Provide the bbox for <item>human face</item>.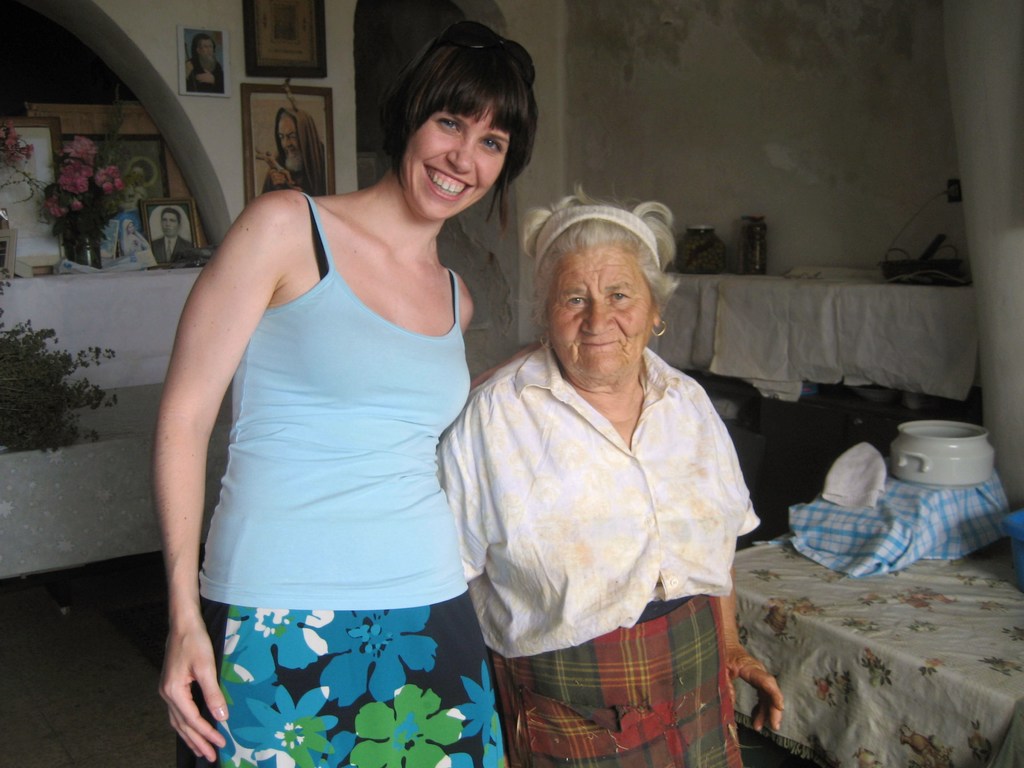
rect(549, 244, 650, 384).
